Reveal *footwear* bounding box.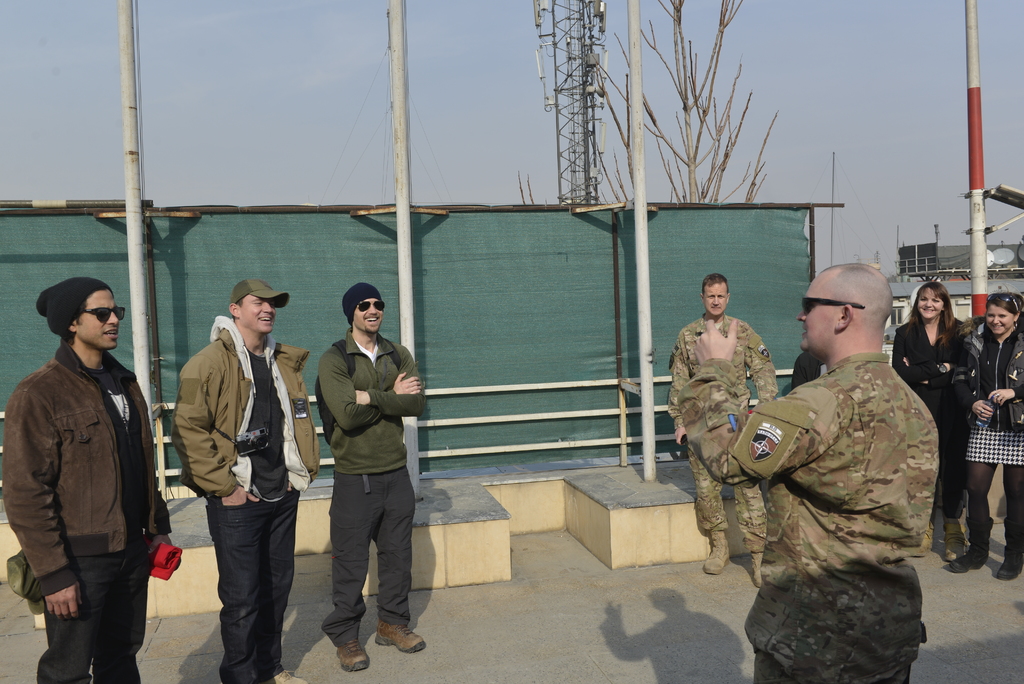
Revealed: rect(703, 535, 732, 578).
